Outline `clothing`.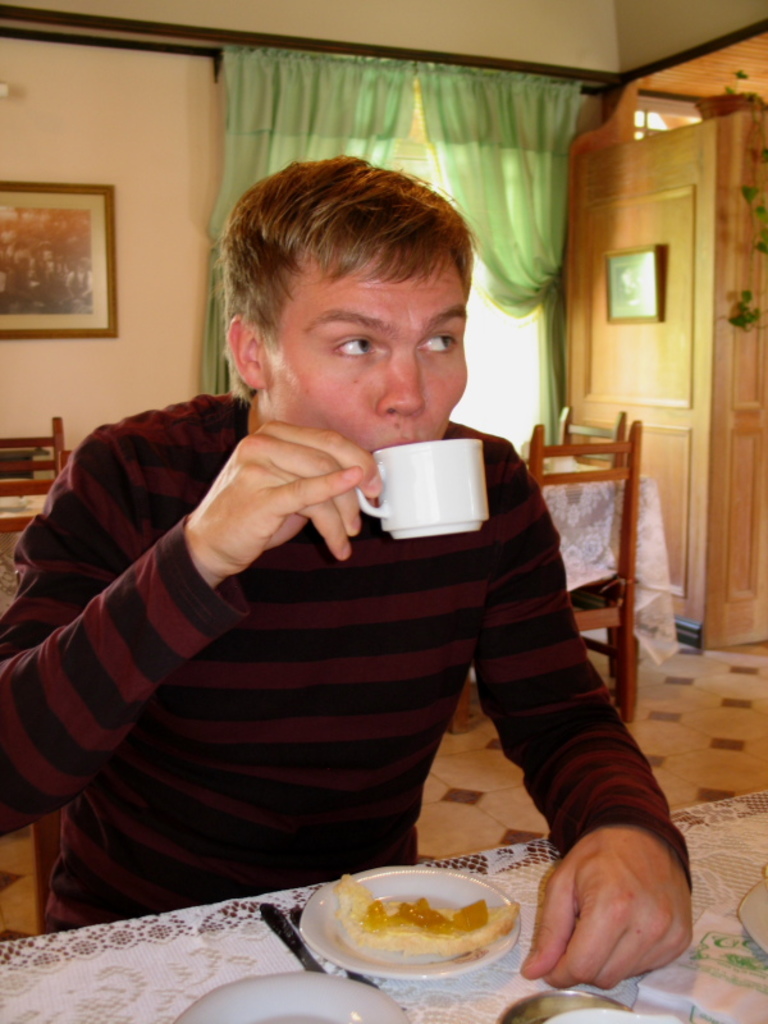
Outline: (61, 289, 646, 952).
